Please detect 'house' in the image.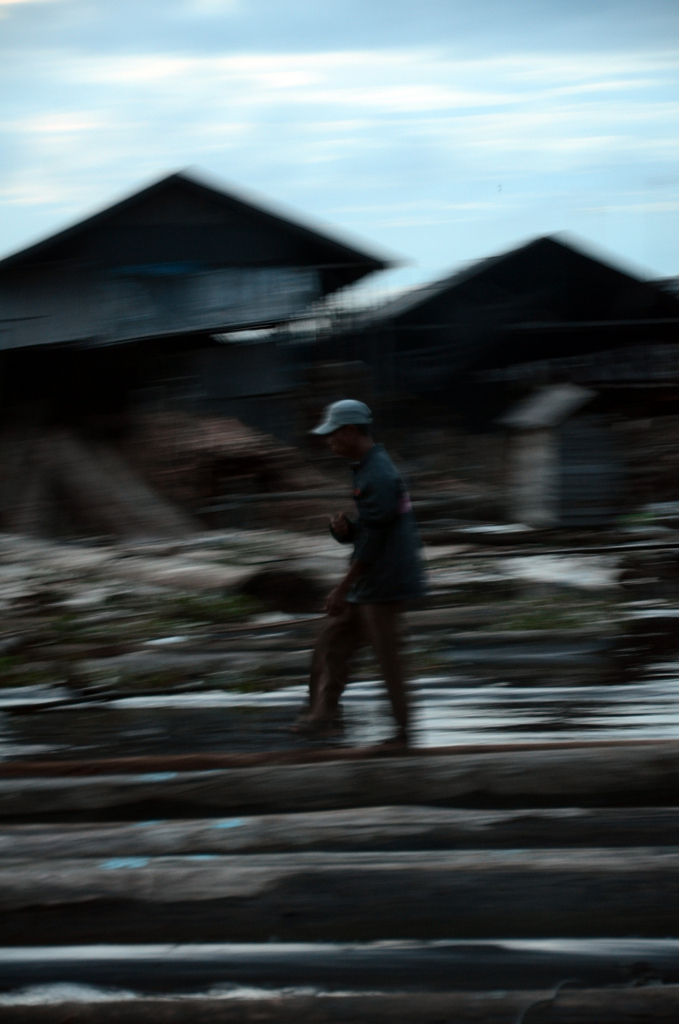
l=310, t=226, r=678, b=439.
